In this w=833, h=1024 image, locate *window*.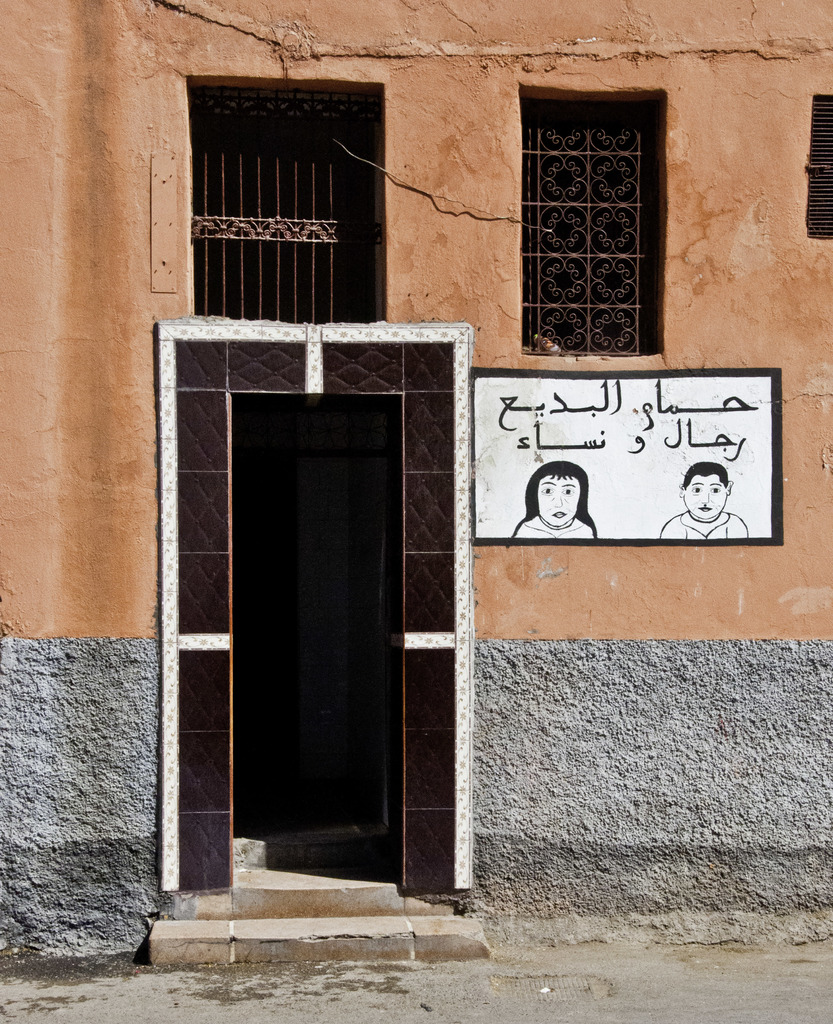
Bounding box: 514 68 668 350.
